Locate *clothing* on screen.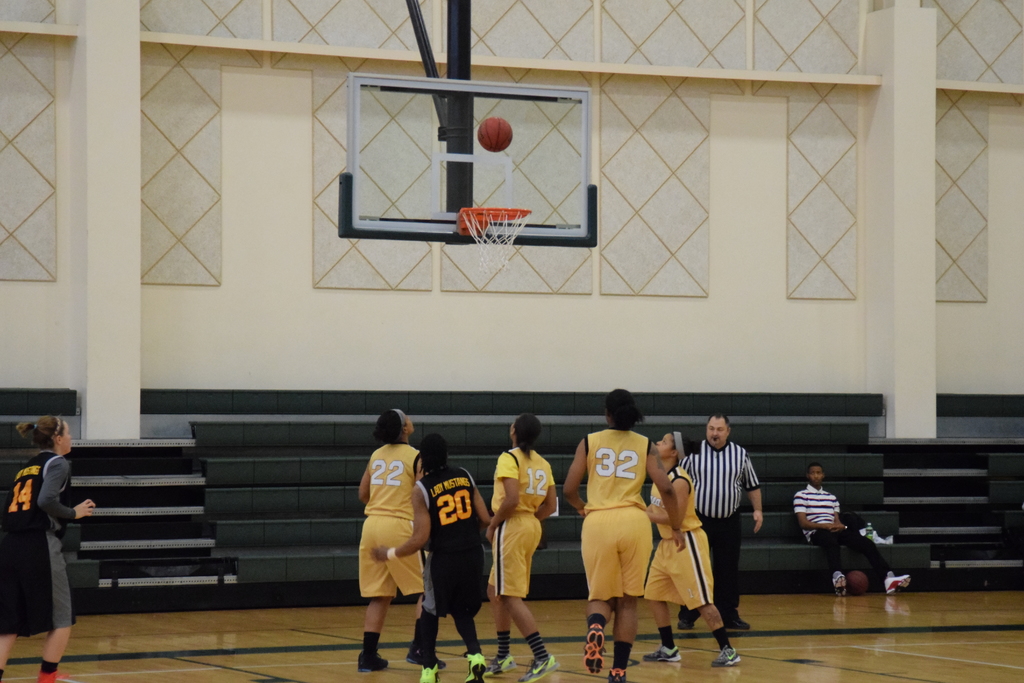
On screen at l=677, t=438, r=762, b=623.
